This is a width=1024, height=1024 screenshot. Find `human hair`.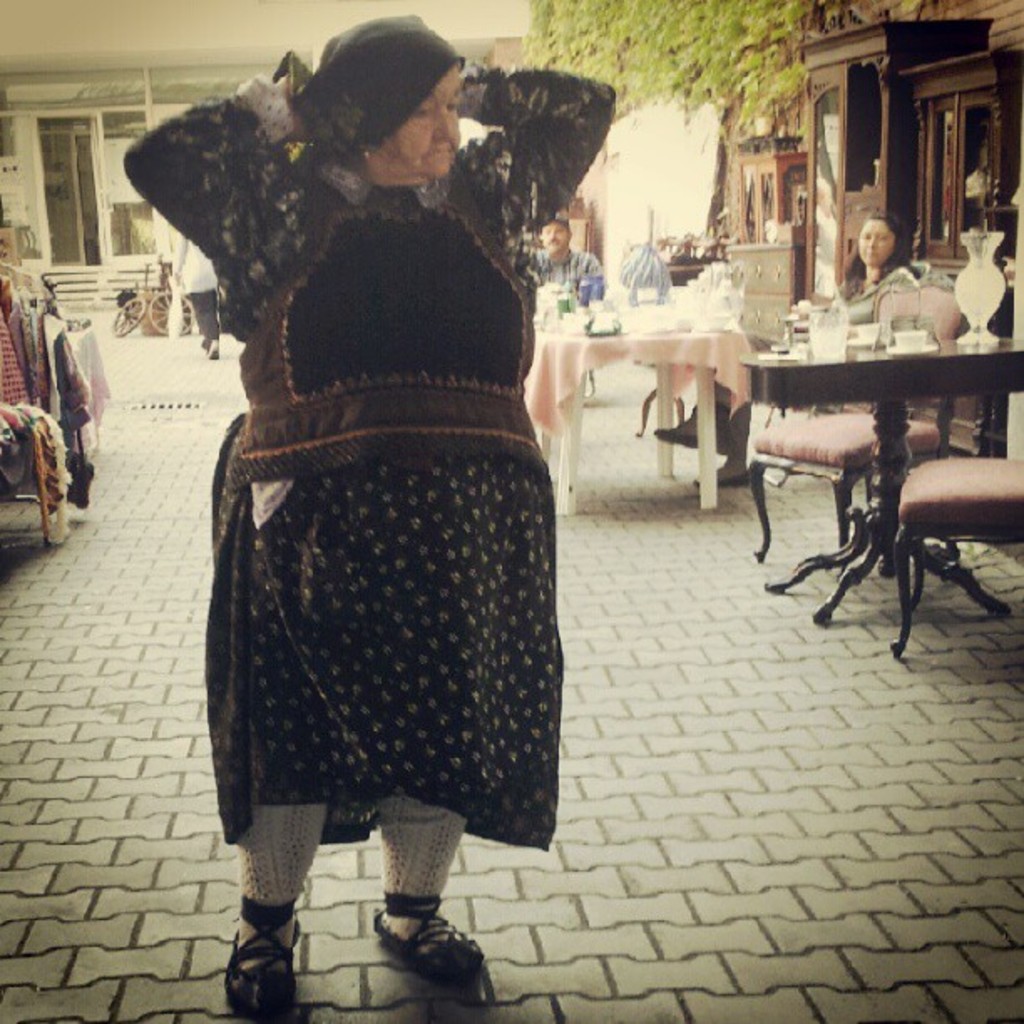
Bounding box: [left=843, top=212, right=910, bottom=294].
